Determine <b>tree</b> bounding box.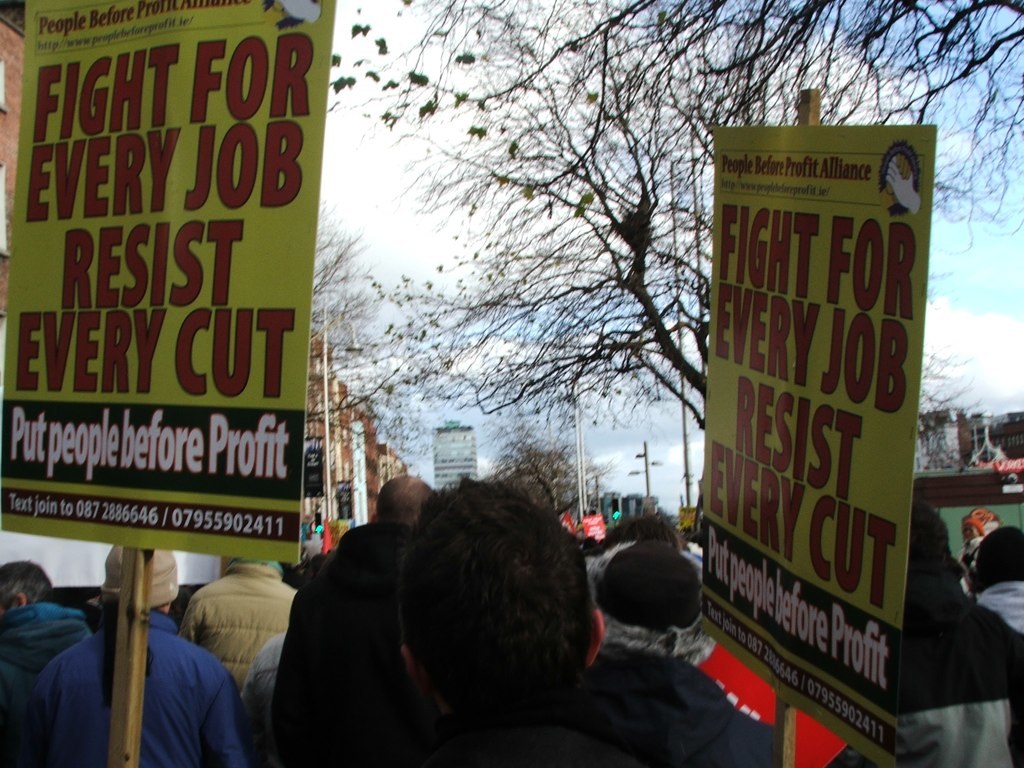
Determined: 306 0 1023 424.
